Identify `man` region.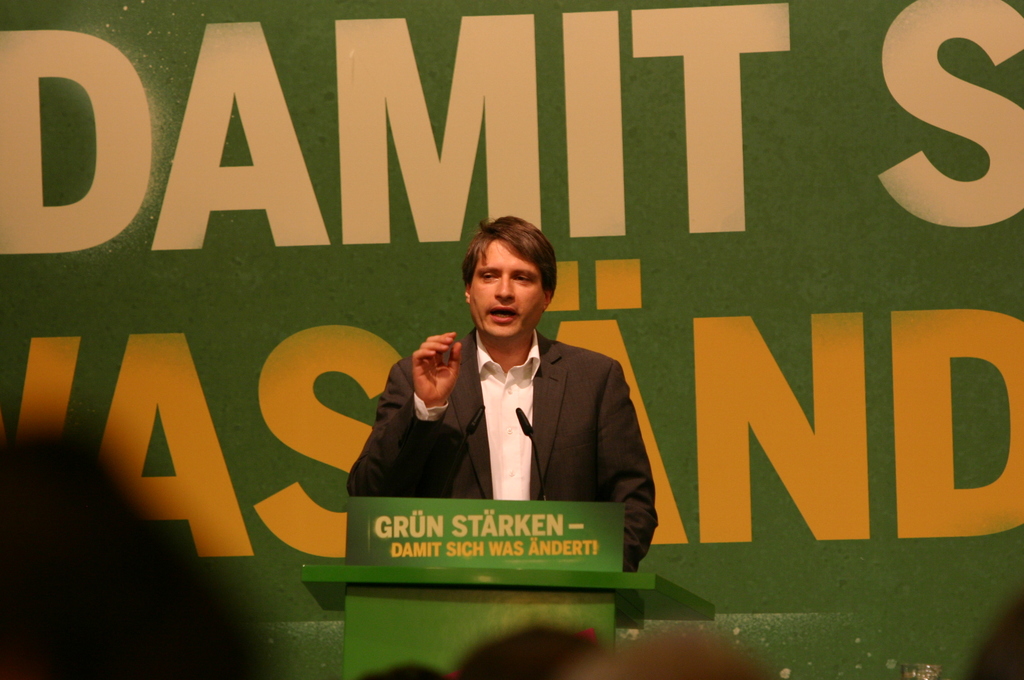
Region: rect(332, 245, 644, 572).
